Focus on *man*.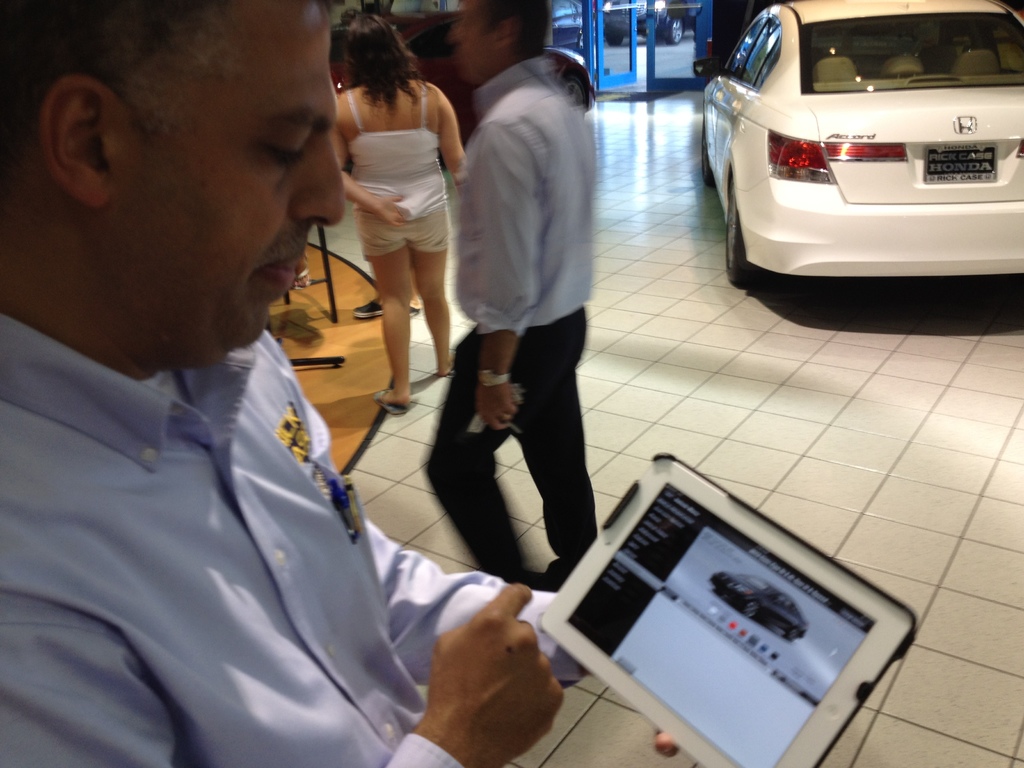
Focused at (383,6,604,599).
